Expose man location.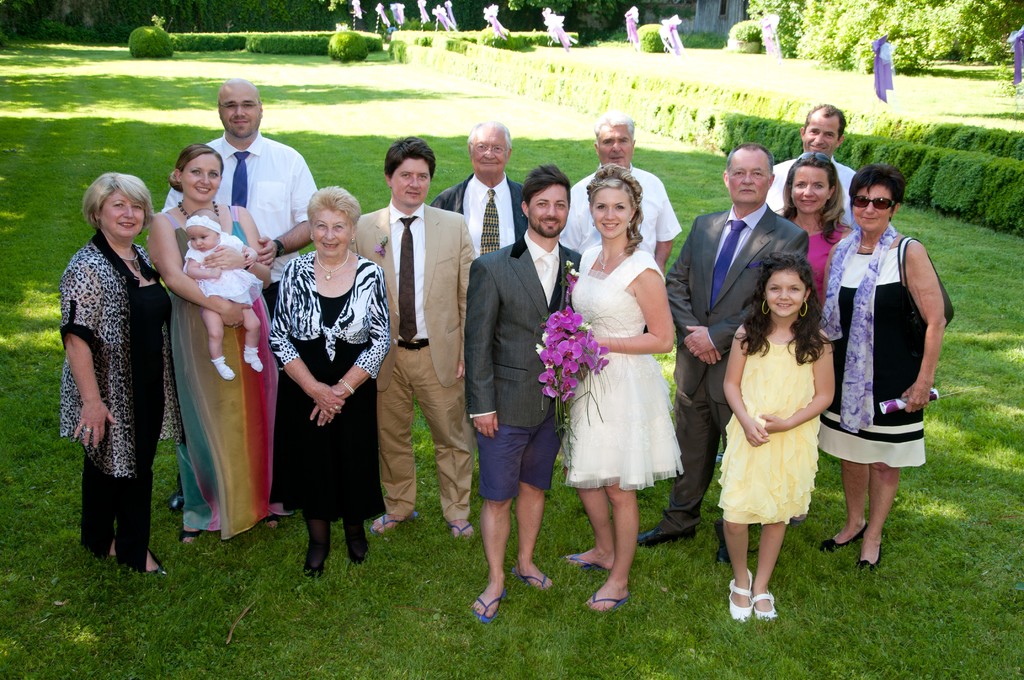
Exposed at bbox=(561, 106, 684, 266).
